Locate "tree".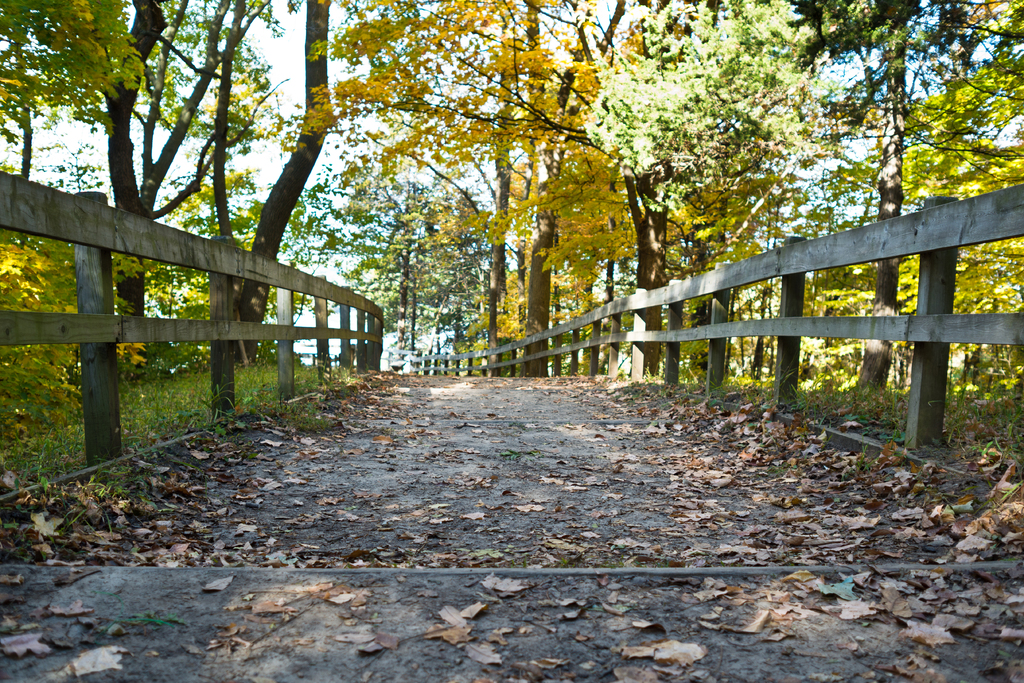
Bounding box: bbox(97, 0, 312, 320).
